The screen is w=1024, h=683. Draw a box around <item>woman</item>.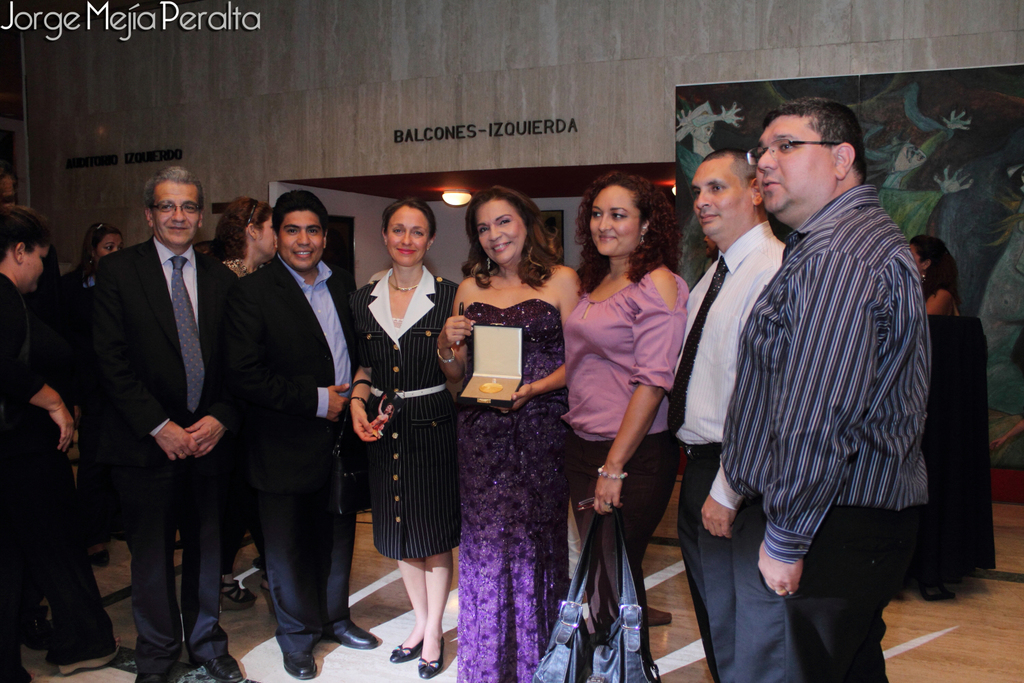
Rect(531, 153, 678, 682).
